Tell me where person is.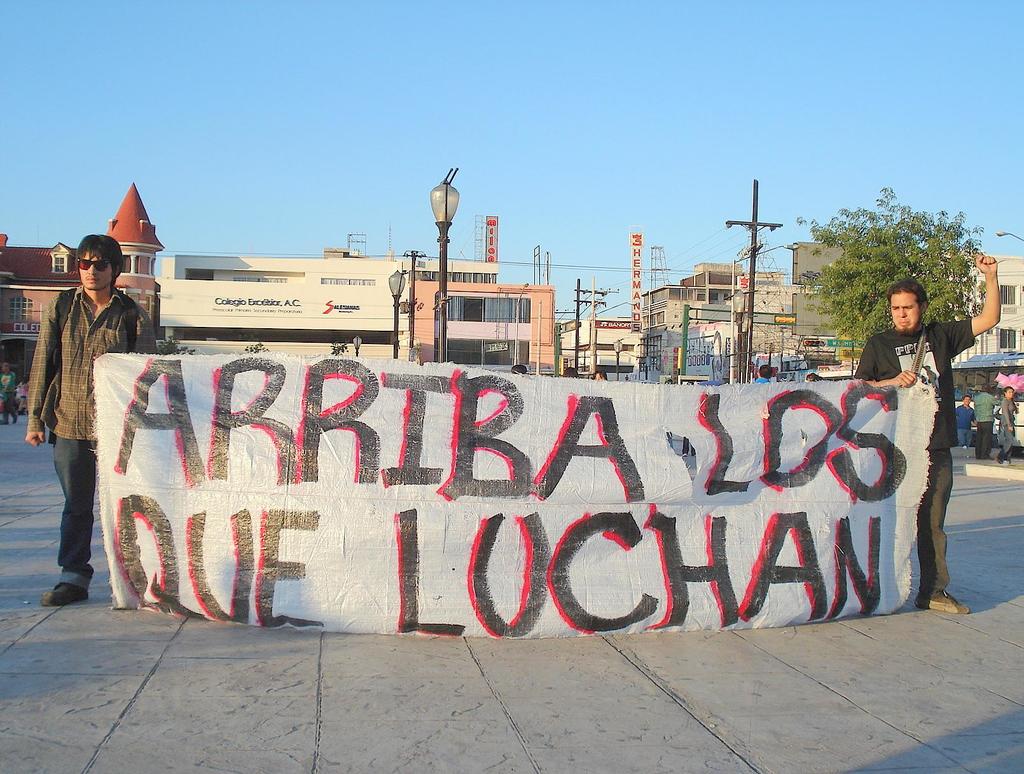
person is at 749/363/771/385.
